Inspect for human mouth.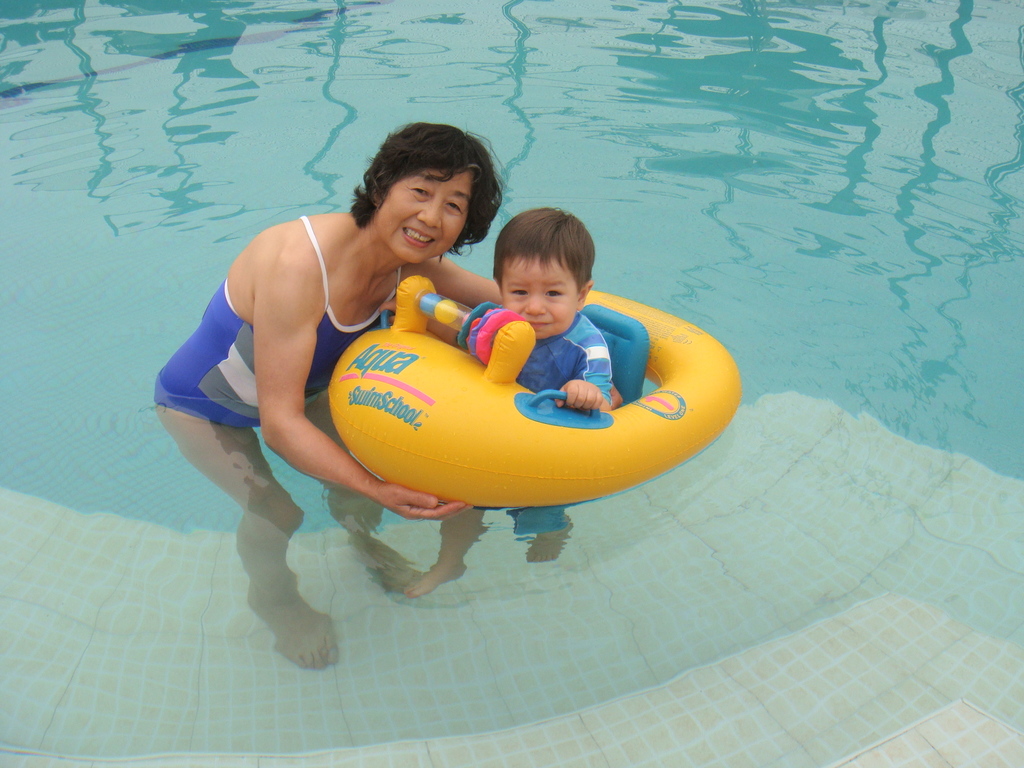
Inspection: x1=523 y1=320 x2=555 y2=326.
